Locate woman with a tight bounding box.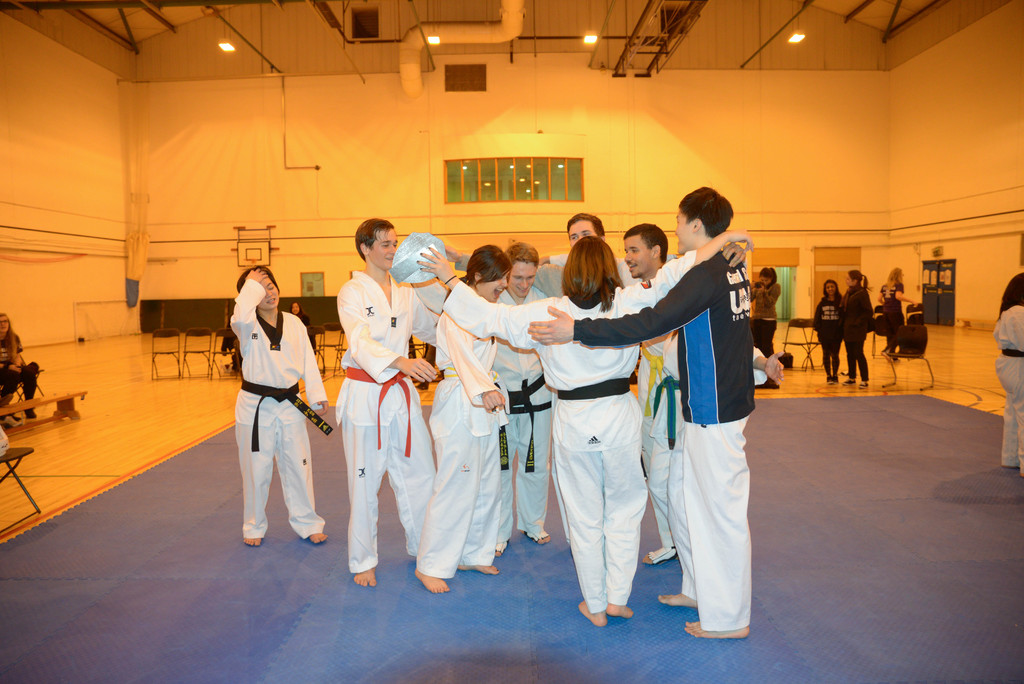
BBox(409, 238, 742, 629).
